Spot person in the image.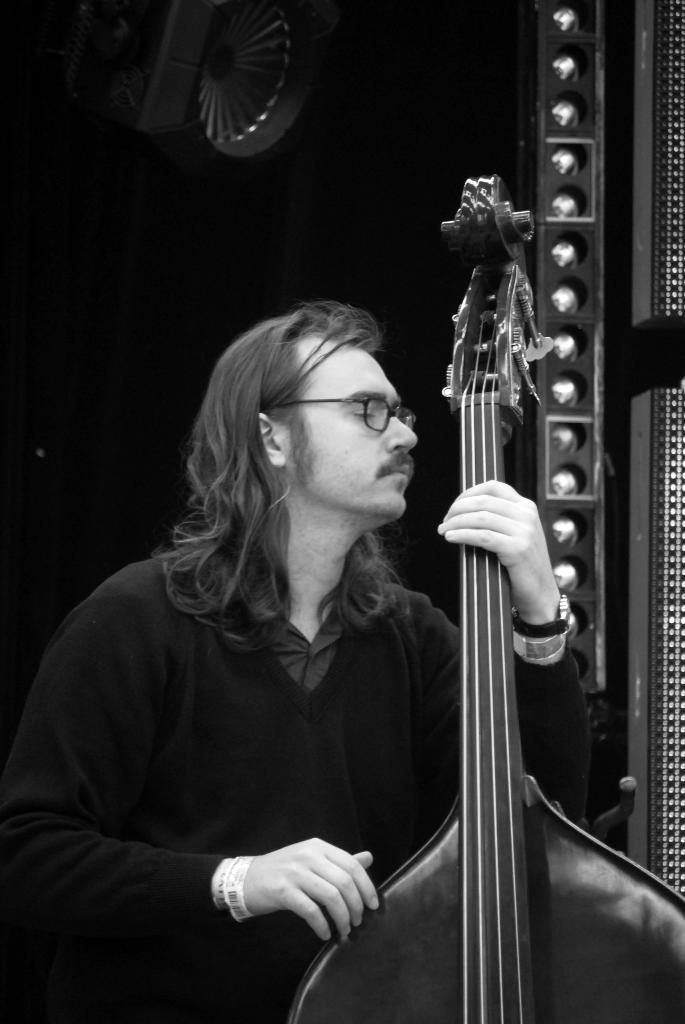
person found at 0, 301, 590, 1023.
